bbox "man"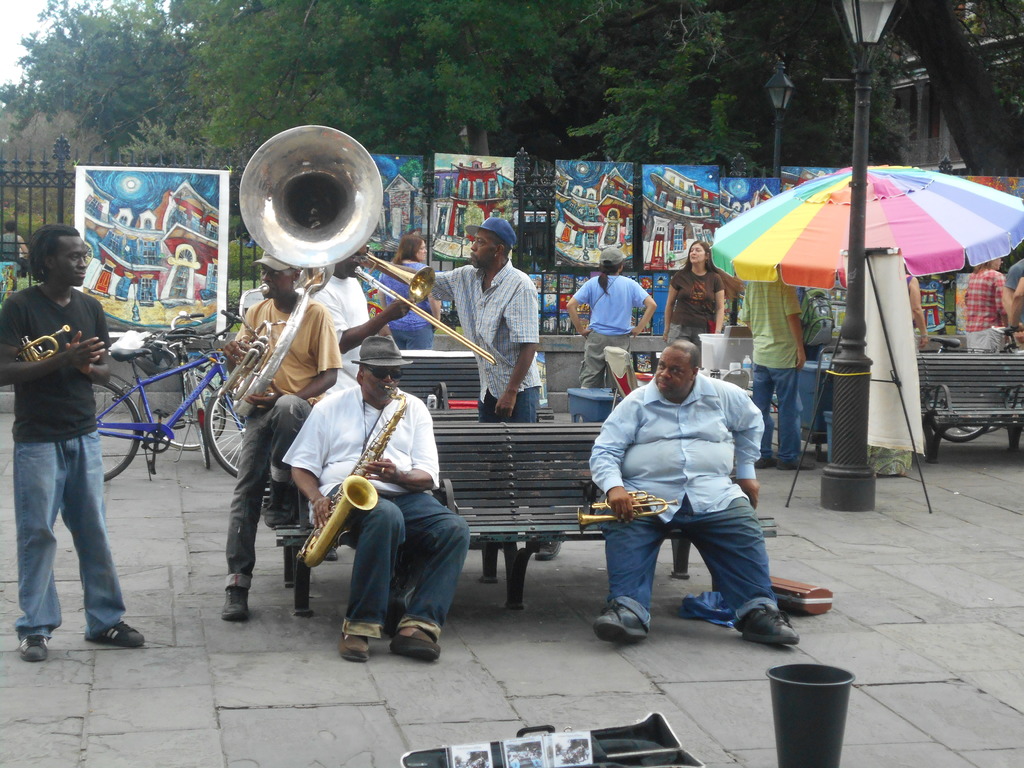
crop(368, 216, 571, 566)
